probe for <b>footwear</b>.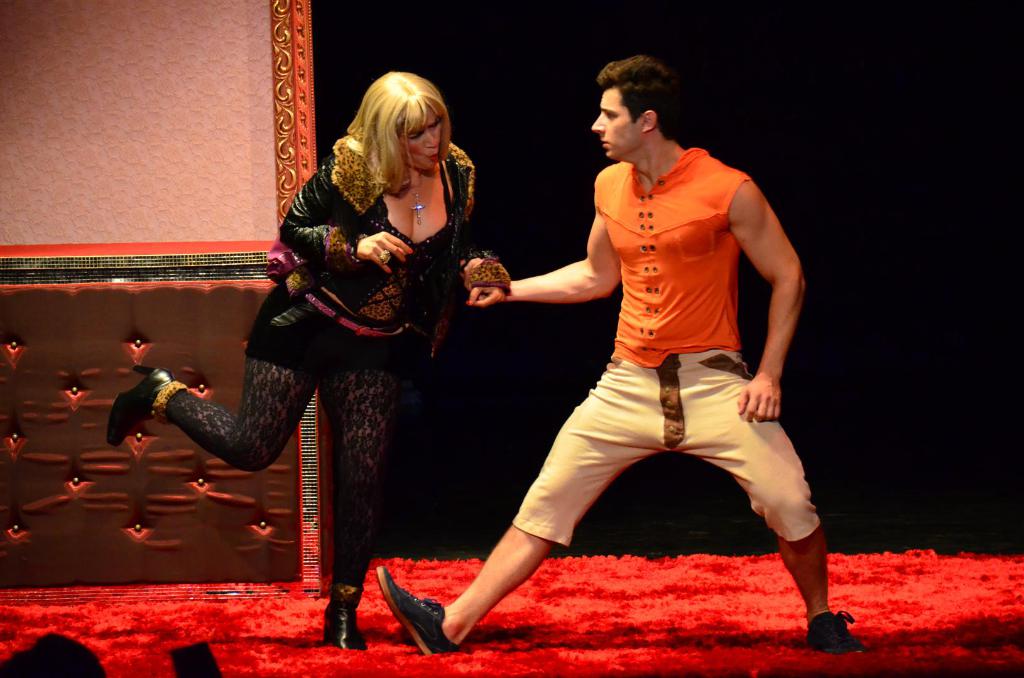
Probe result: pyautogui.locateOnScreen(377, 558, 460, 657).
